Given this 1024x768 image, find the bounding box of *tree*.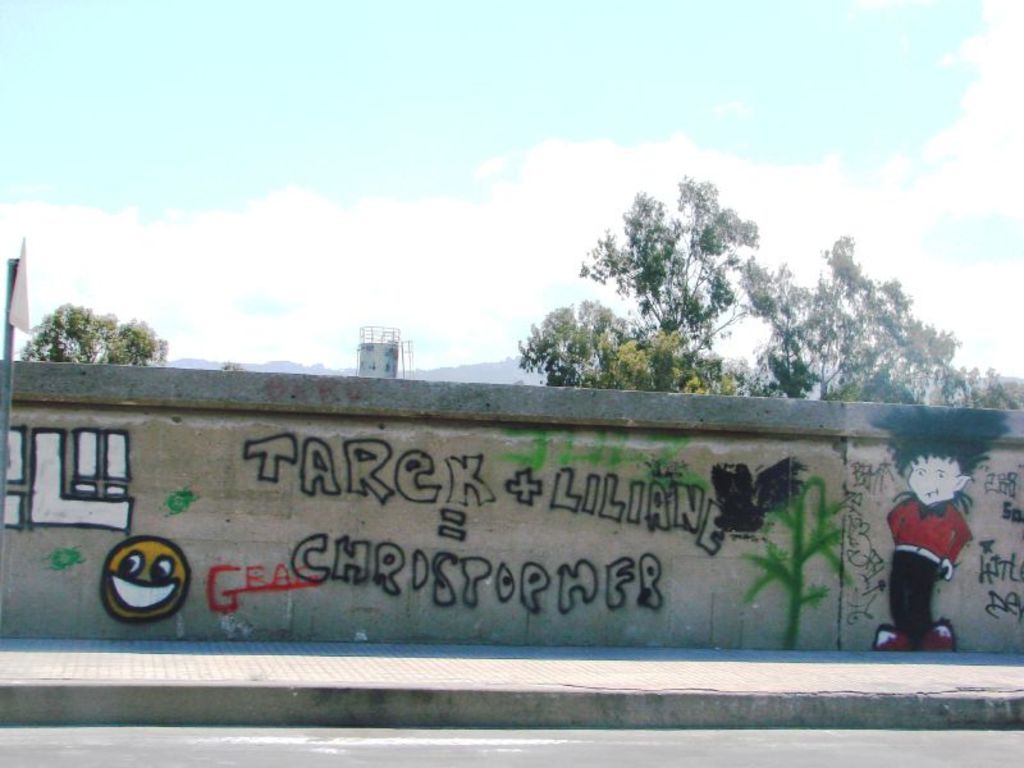
14:301:172:366.
